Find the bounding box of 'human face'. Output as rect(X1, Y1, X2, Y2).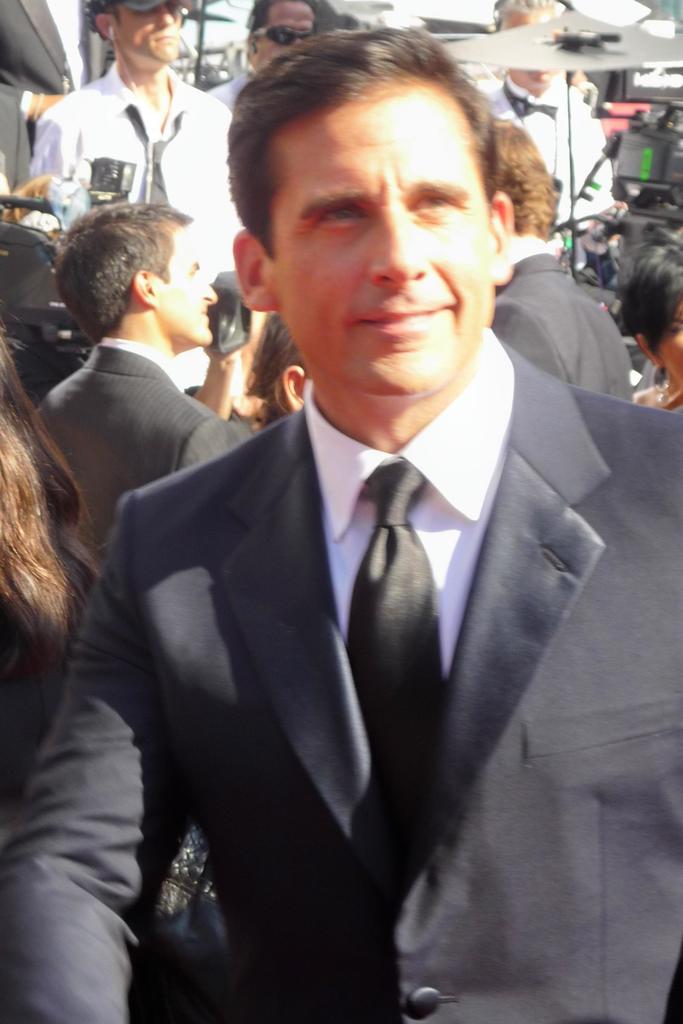
rect(158, 209, 216, 348).
